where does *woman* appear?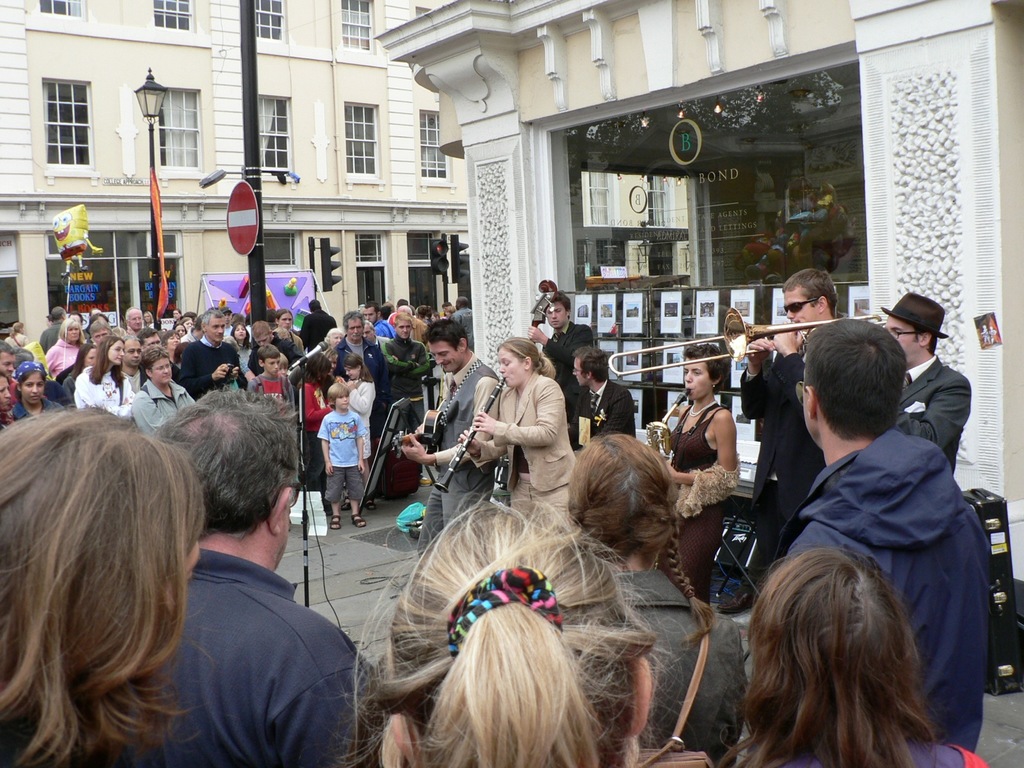
Appears at region(47, 317, 95, 396).
